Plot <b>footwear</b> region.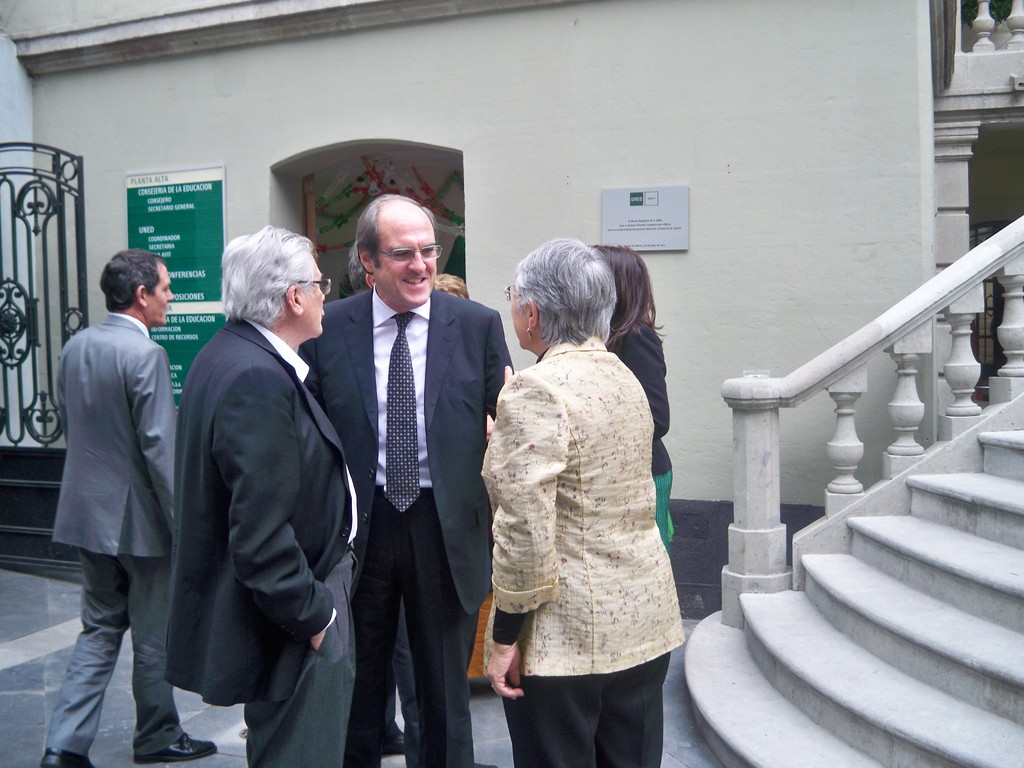
Plotted at locate(135, 738, 223, 762).
